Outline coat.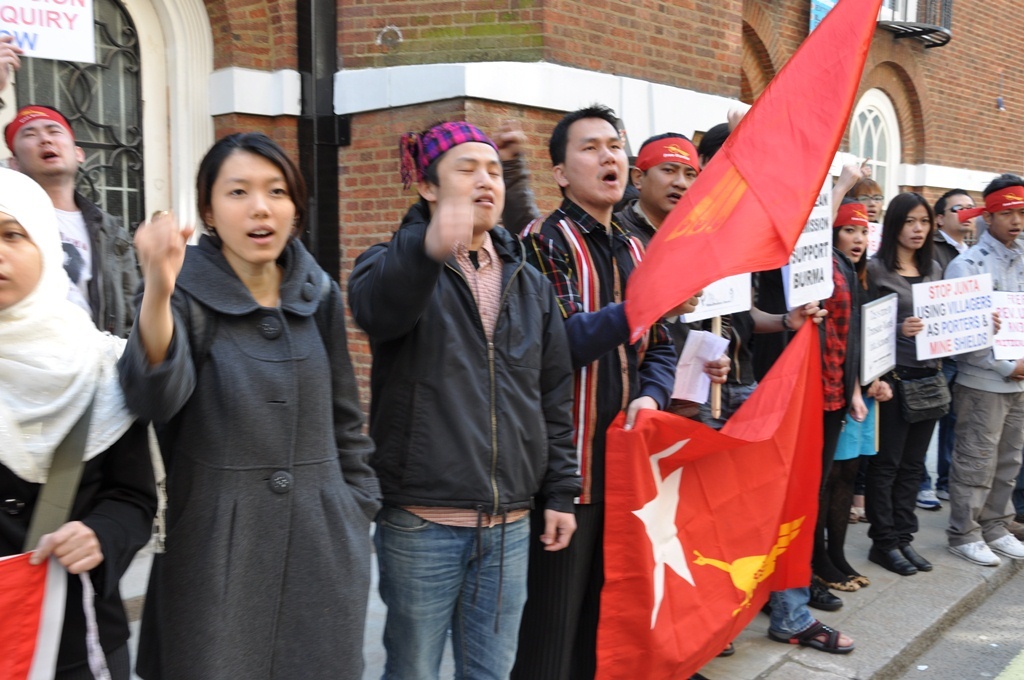
Outline: <box>956,236,1023,391</box>.
